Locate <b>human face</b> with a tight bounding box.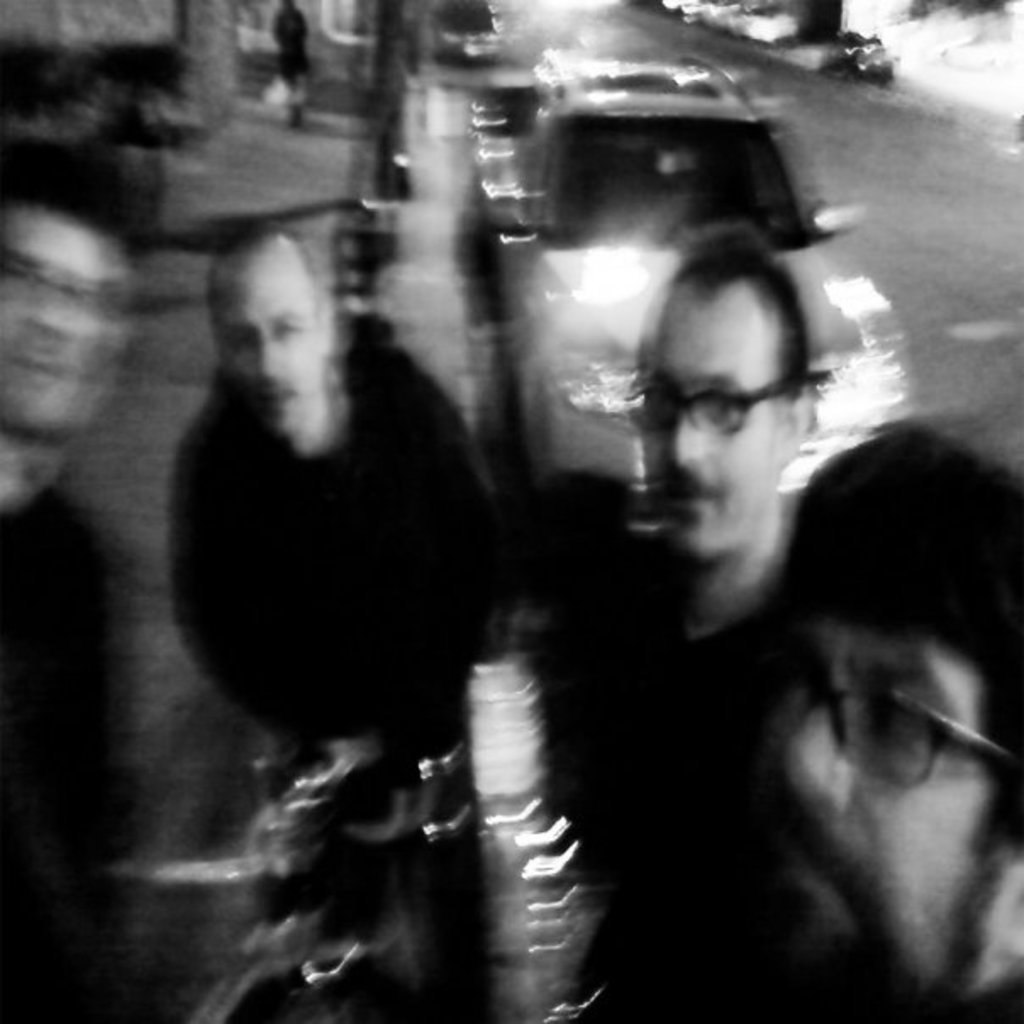
bbox(741, 631, 992, 1004).
